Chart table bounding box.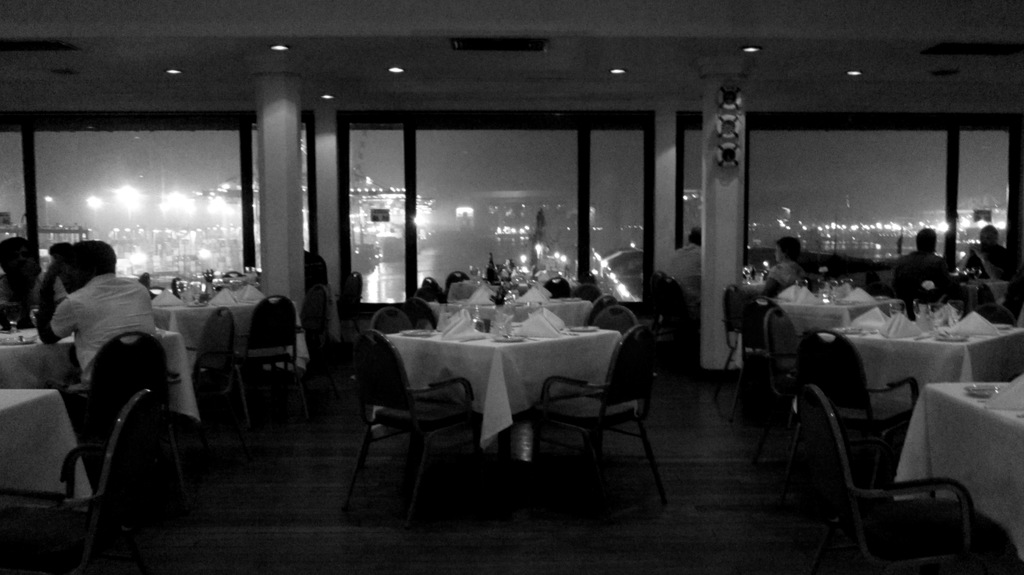
Charted: {"left": 0, "top": 389, "right": 97, "bottom": 512}.
